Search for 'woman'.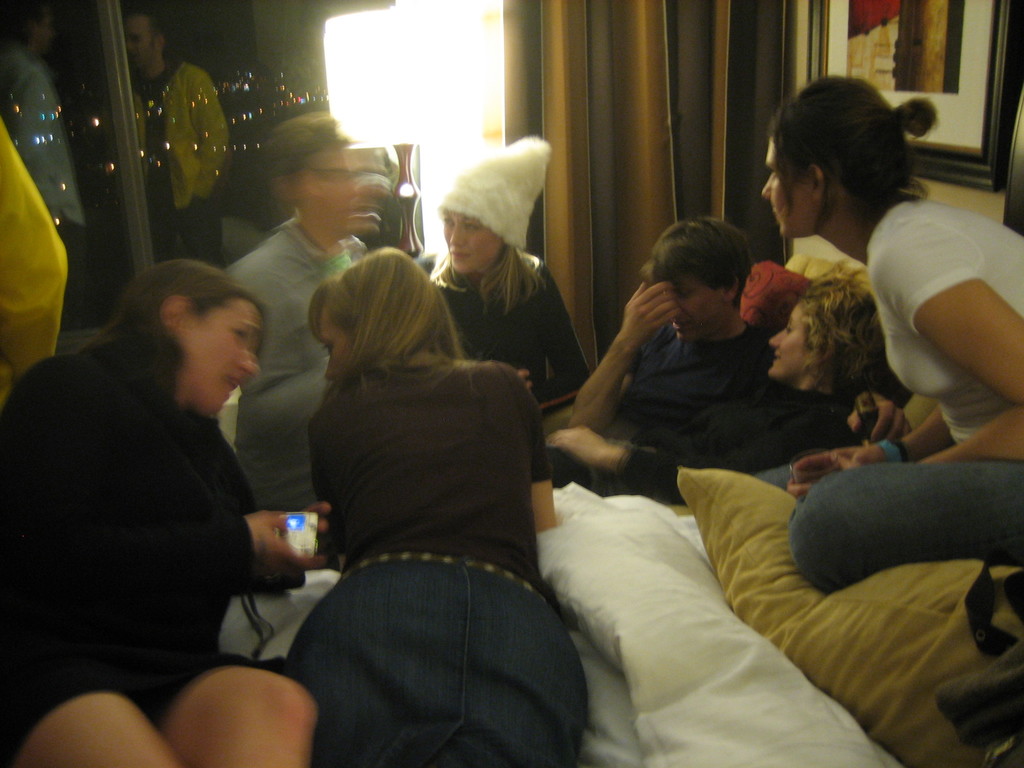
Found at l=757, t=61, r=1023, b=589.
